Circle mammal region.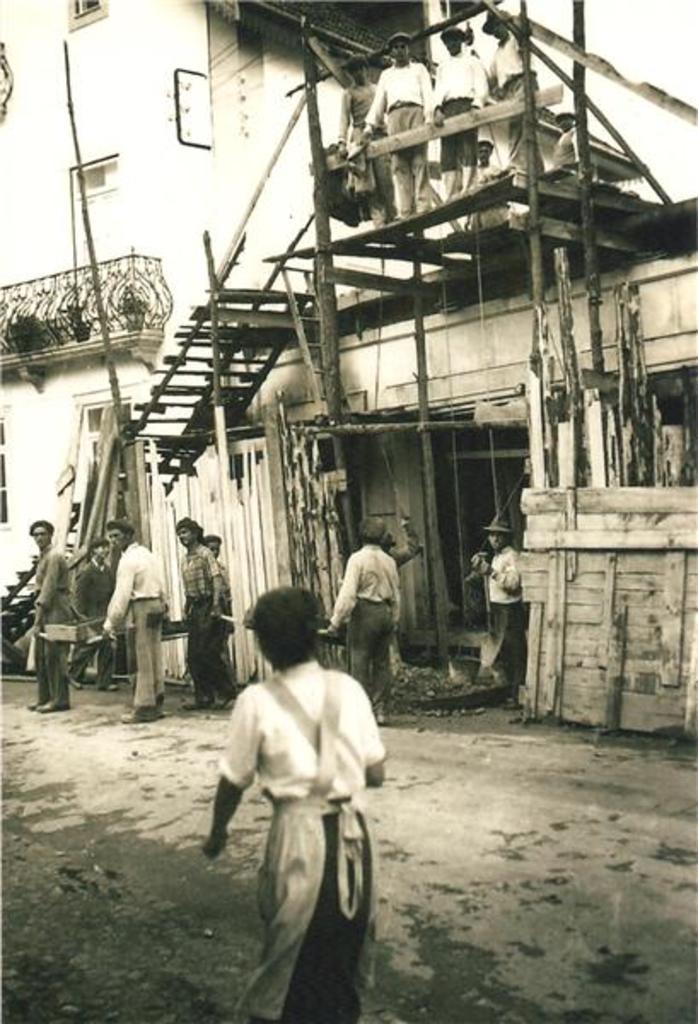
Region: 31, 514, 82, 710.
